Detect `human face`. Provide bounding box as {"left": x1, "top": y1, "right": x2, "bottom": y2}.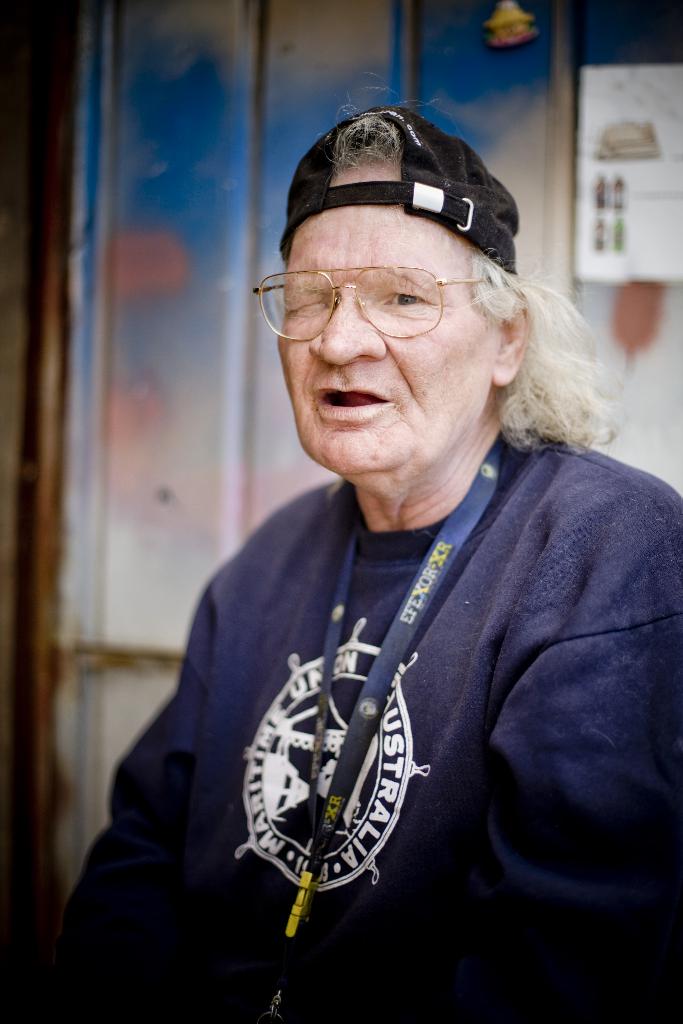
{"left": 276, "top": 153, "right": 495, "bottom": 502}.
